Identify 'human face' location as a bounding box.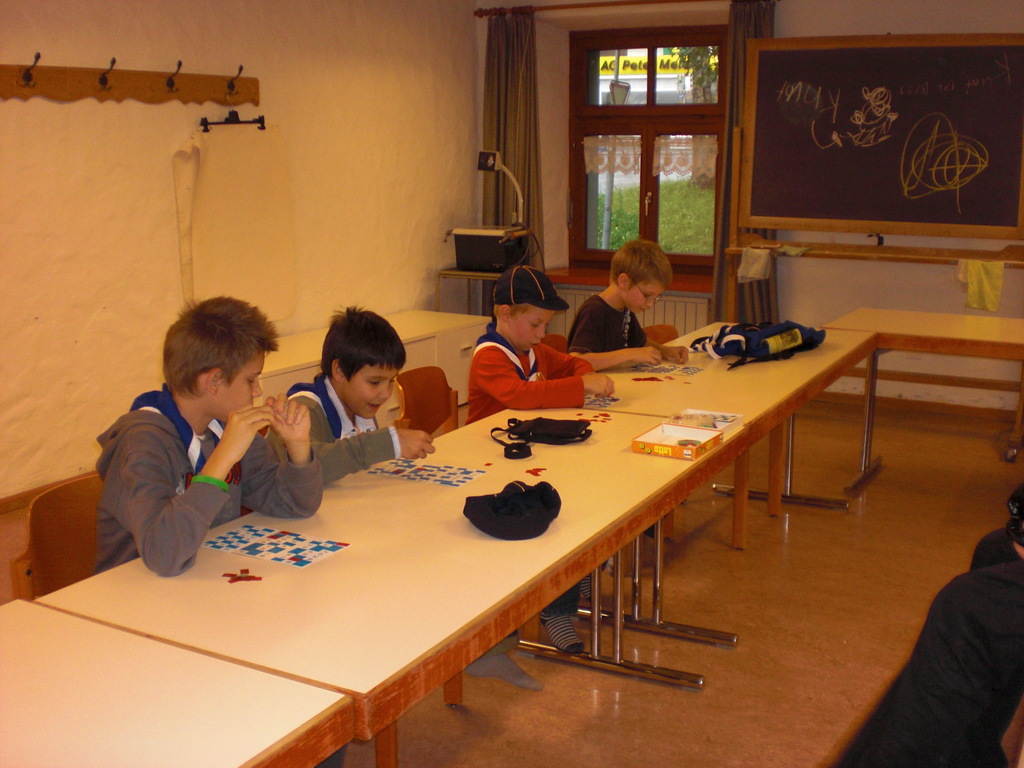
616:288:662:314.
